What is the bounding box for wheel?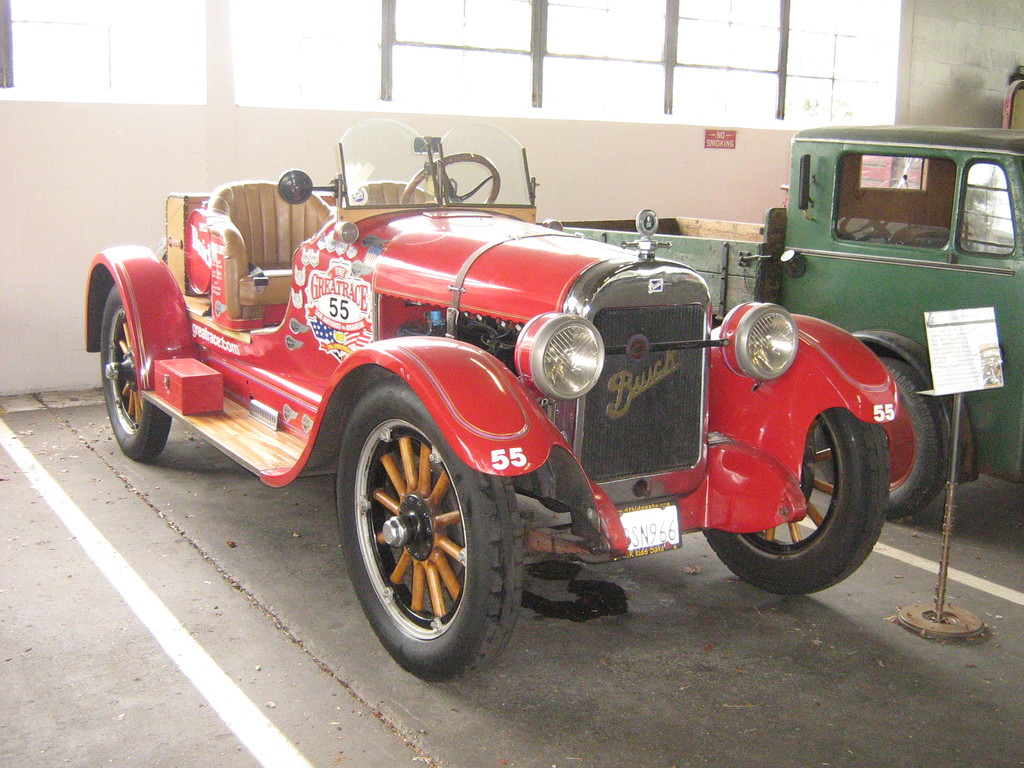
detection(337, 378, 532, 682).
